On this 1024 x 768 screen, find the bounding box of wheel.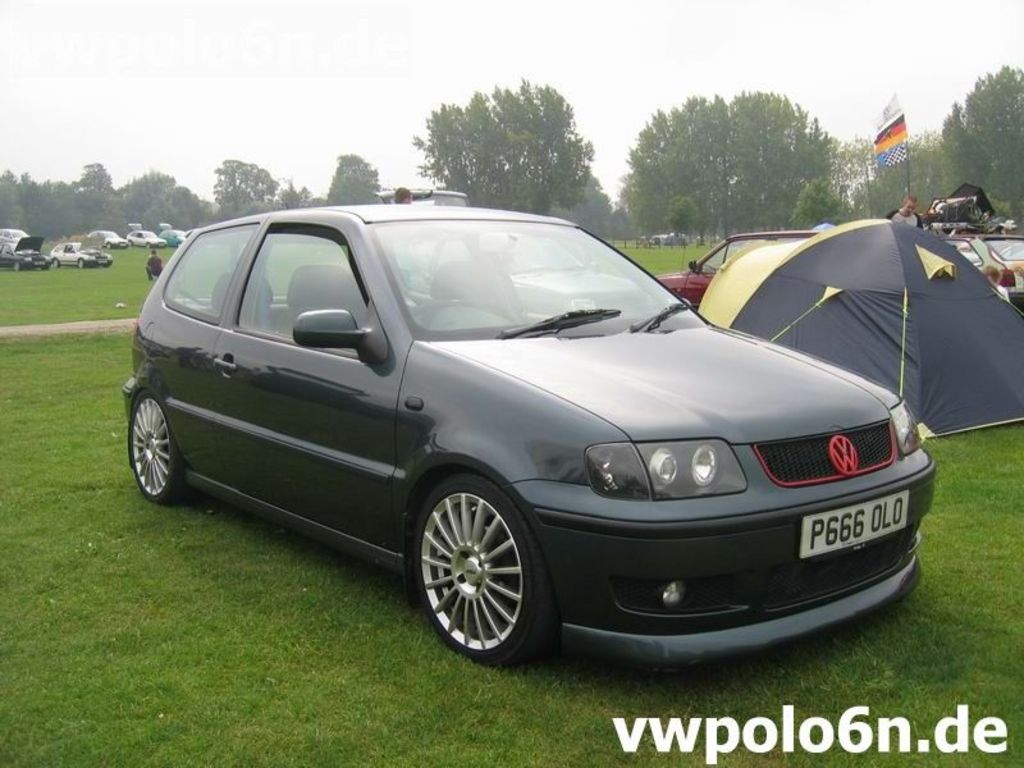
Bounding box: (125, 384, 188, 506).
